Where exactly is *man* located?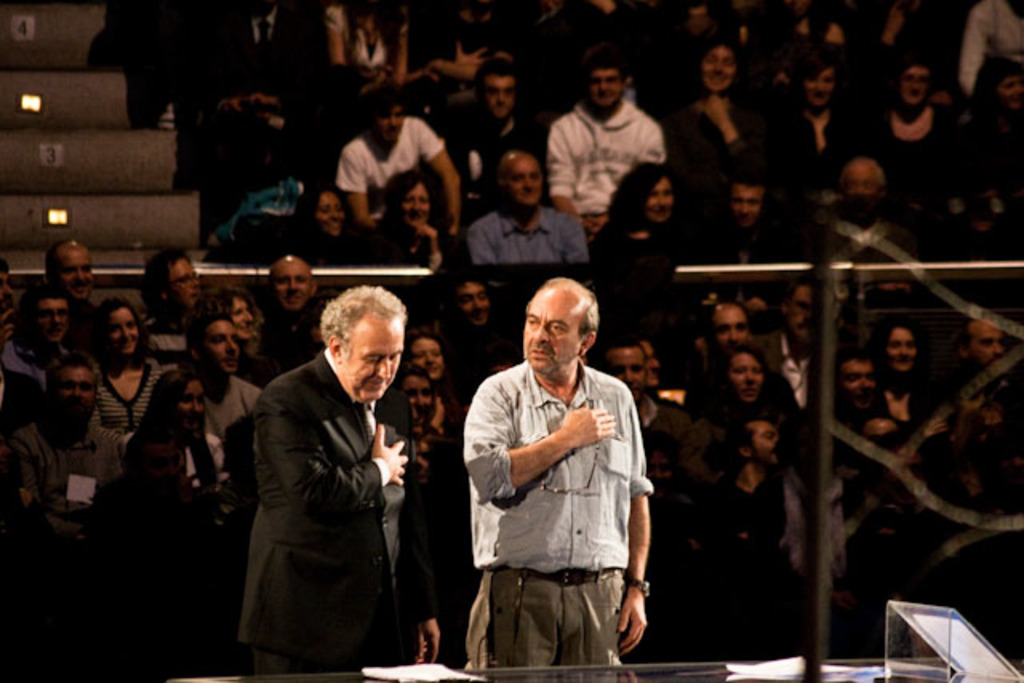
Its bounding box is {"left": 469, "top": 152, "right": 594, "bottom": 266}.
